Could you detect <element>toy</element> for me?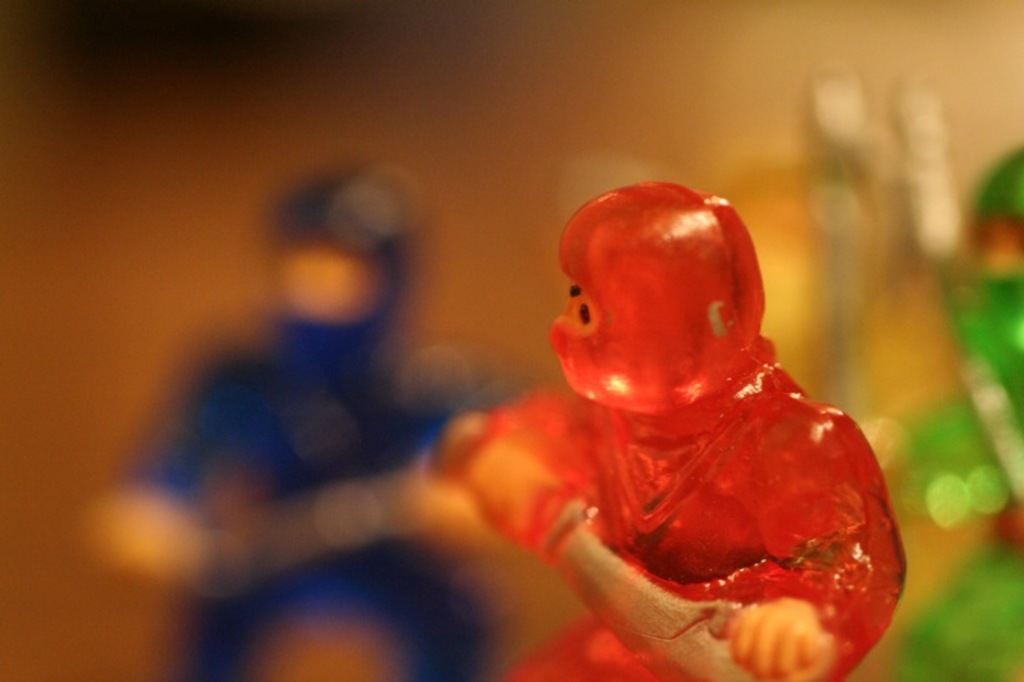
Detection result: bbox=(312, 173, 904, 665).
